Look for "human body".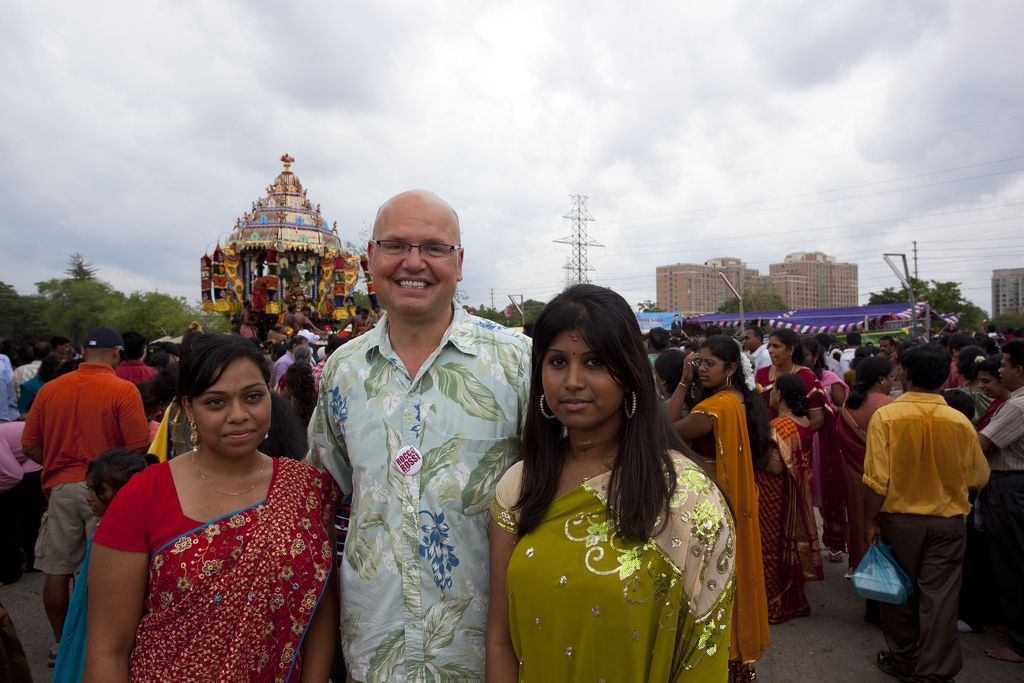
Found: bbox(802, 334, 842, 415).
